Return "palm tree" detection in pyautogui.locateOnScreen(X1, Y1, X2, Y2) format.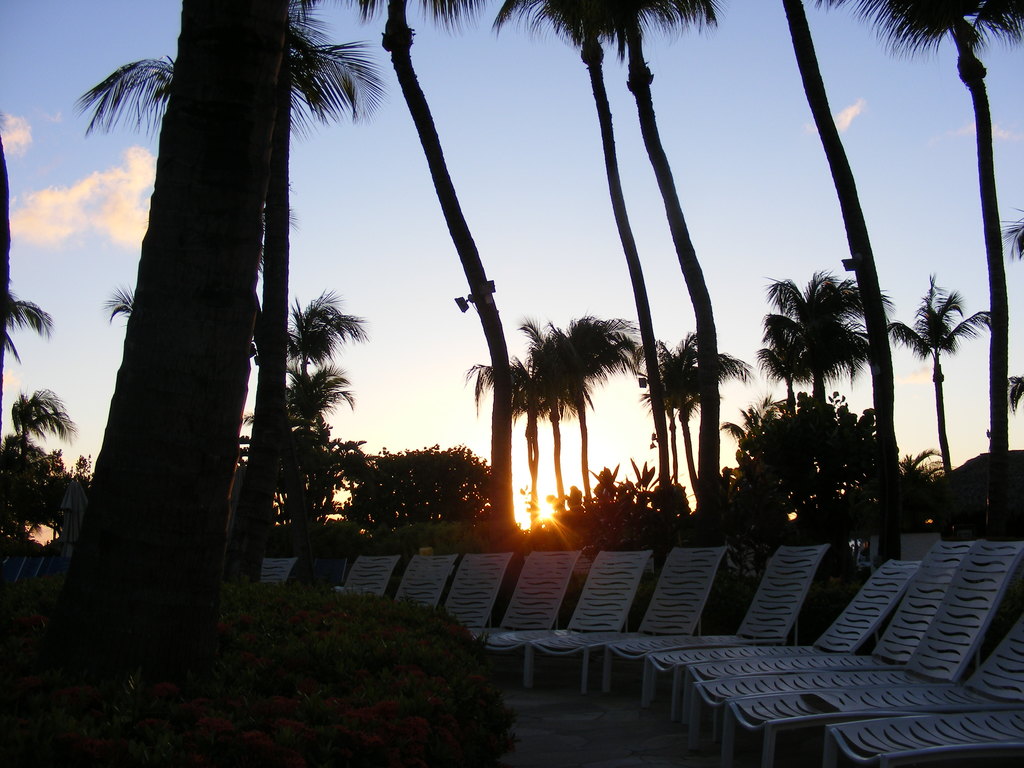
pyautogui.locateOnScreen(895, 270, 988, 518).
